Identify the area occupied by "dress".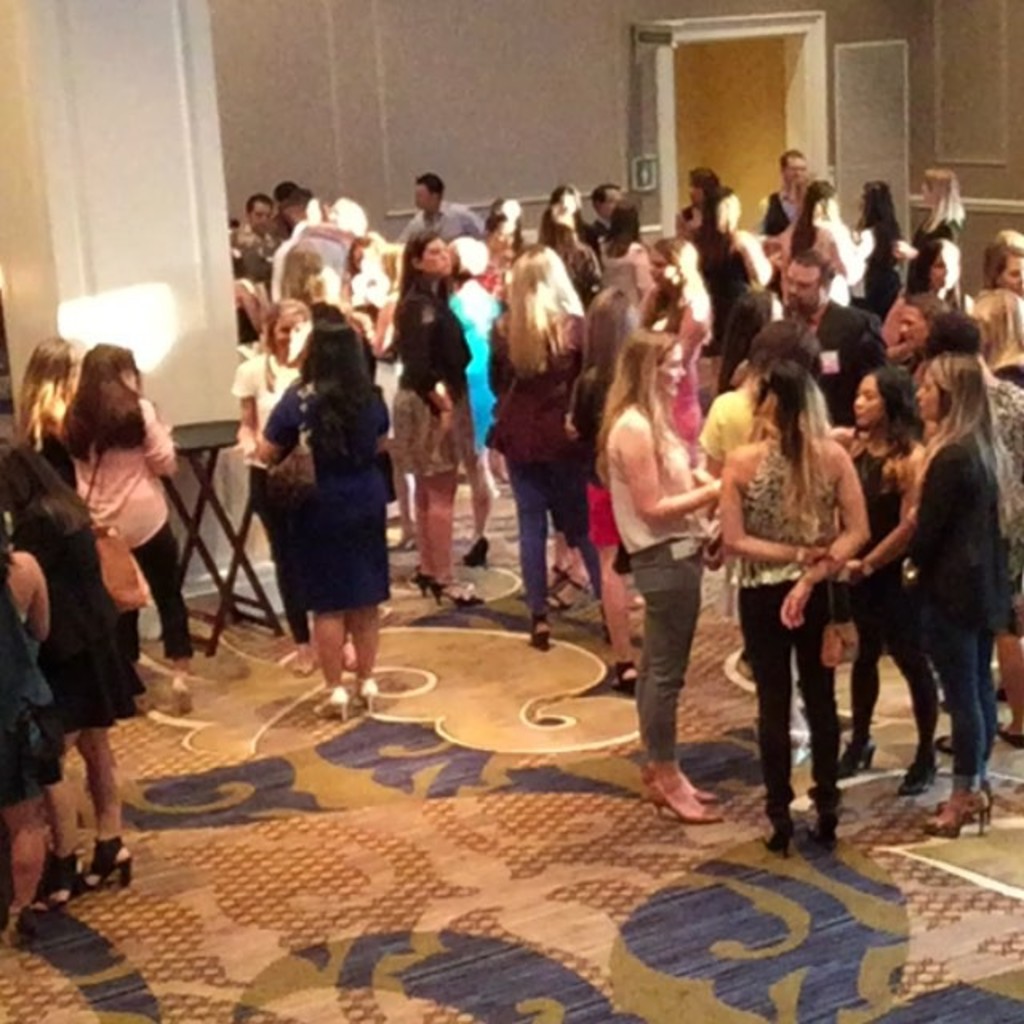
Area: l=258, t=381, r=387, b=605.
